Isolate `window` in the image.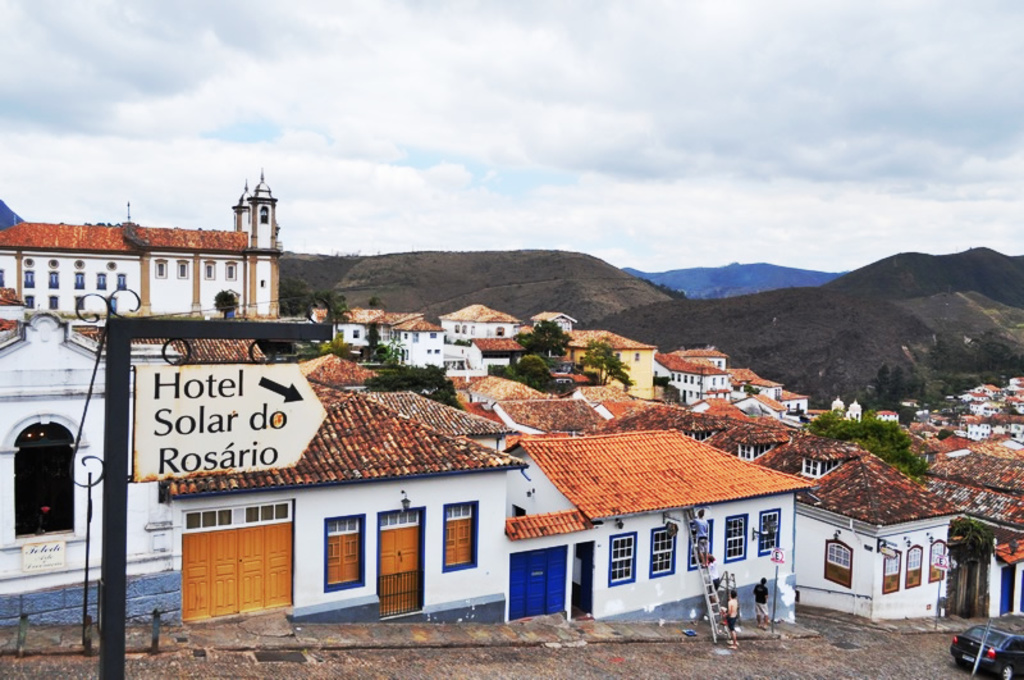
Isolated region: (72, 269, 84, 291).
